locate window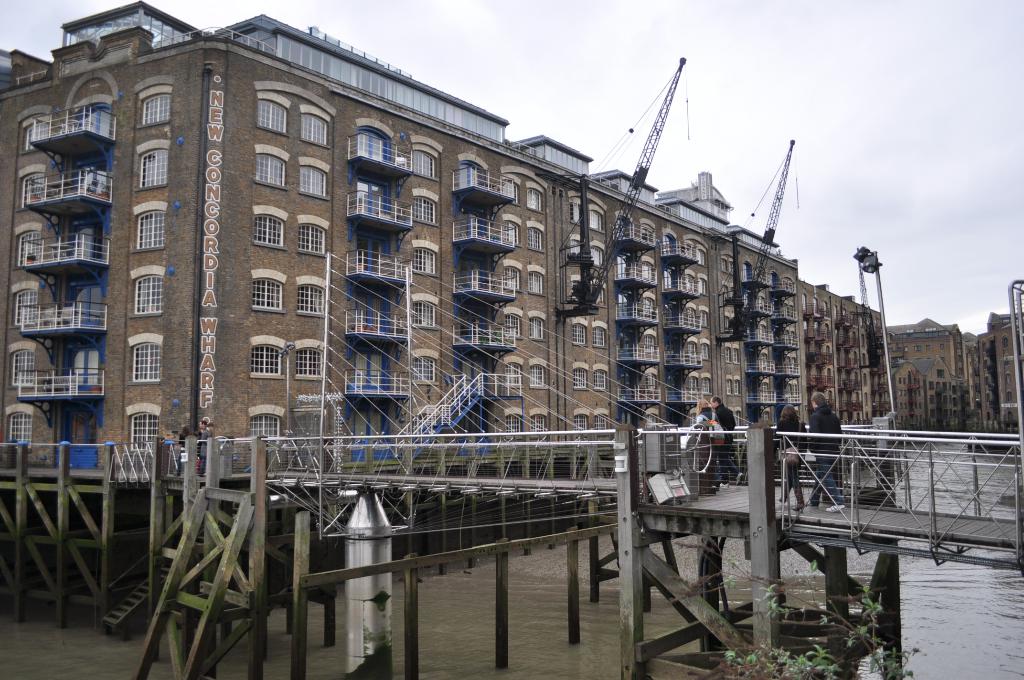
{"x1": 588, "y1": 238, "x2": 614, "y2": 265}
